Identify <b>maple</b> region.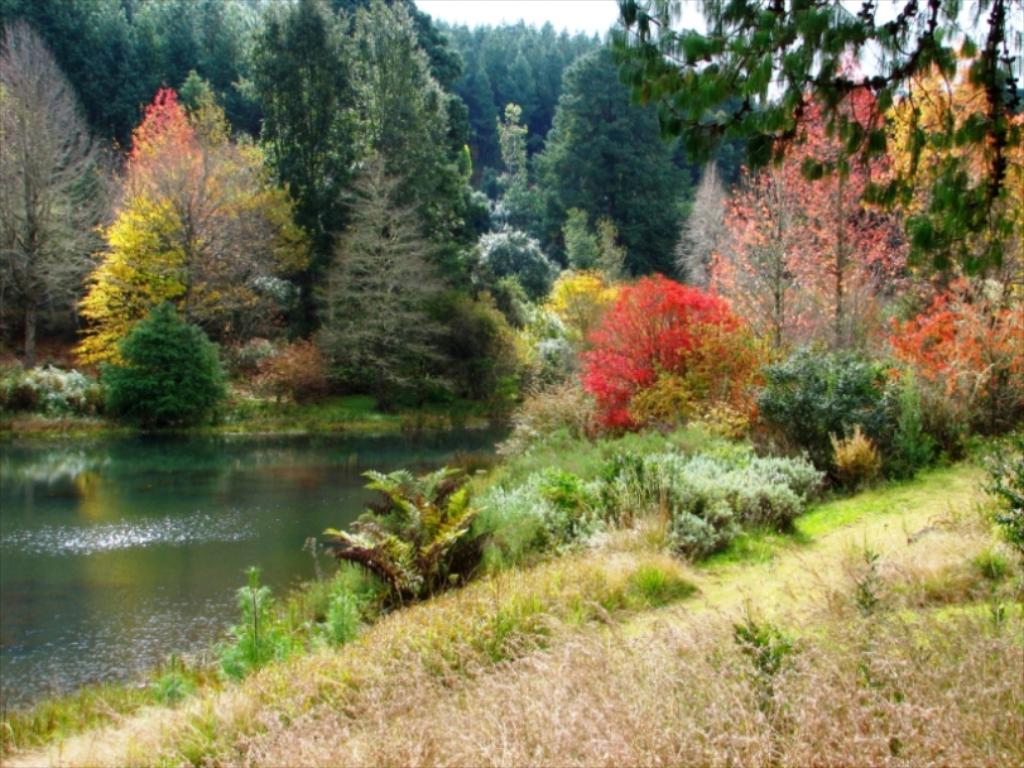
Region: {"x1": 304, "y1": 0, "x2": 470, "y2": 249}.
